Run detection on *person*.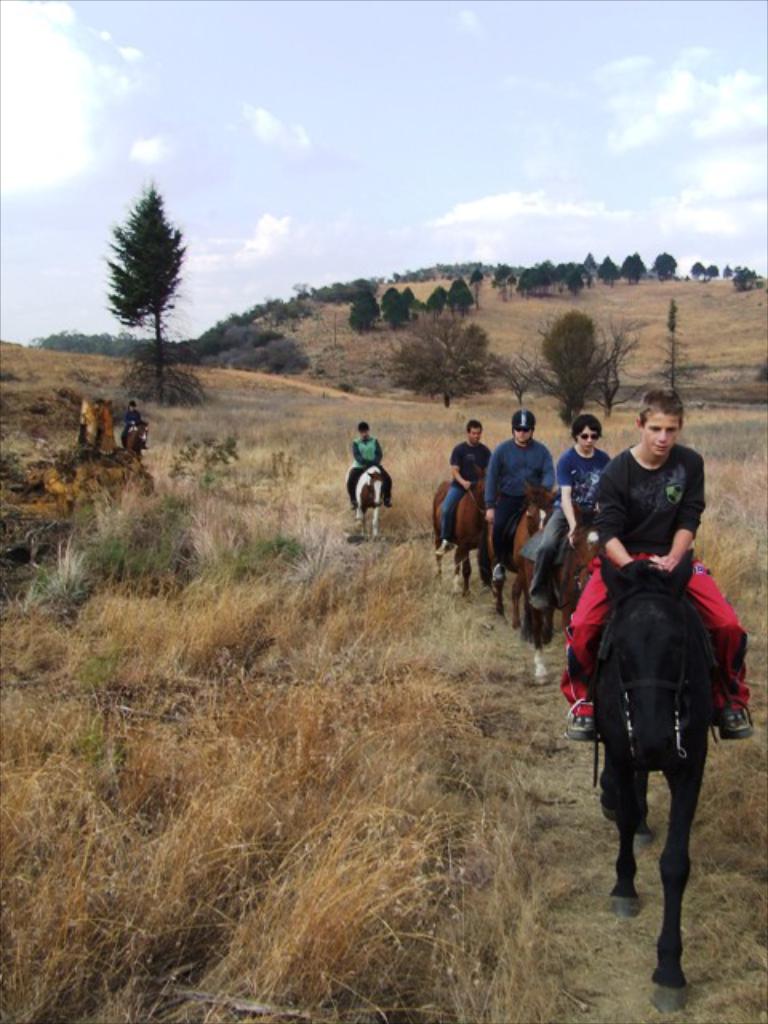
Result: (483,408,550,581).
